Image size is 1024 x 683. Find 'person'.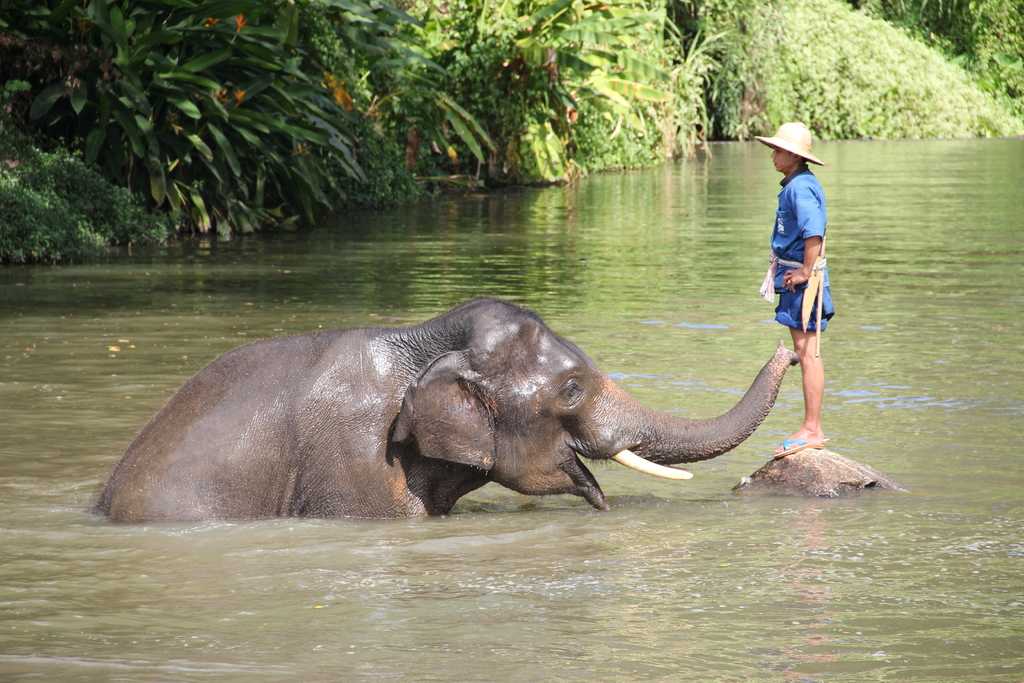
locate(768, 137, 848, 464).
